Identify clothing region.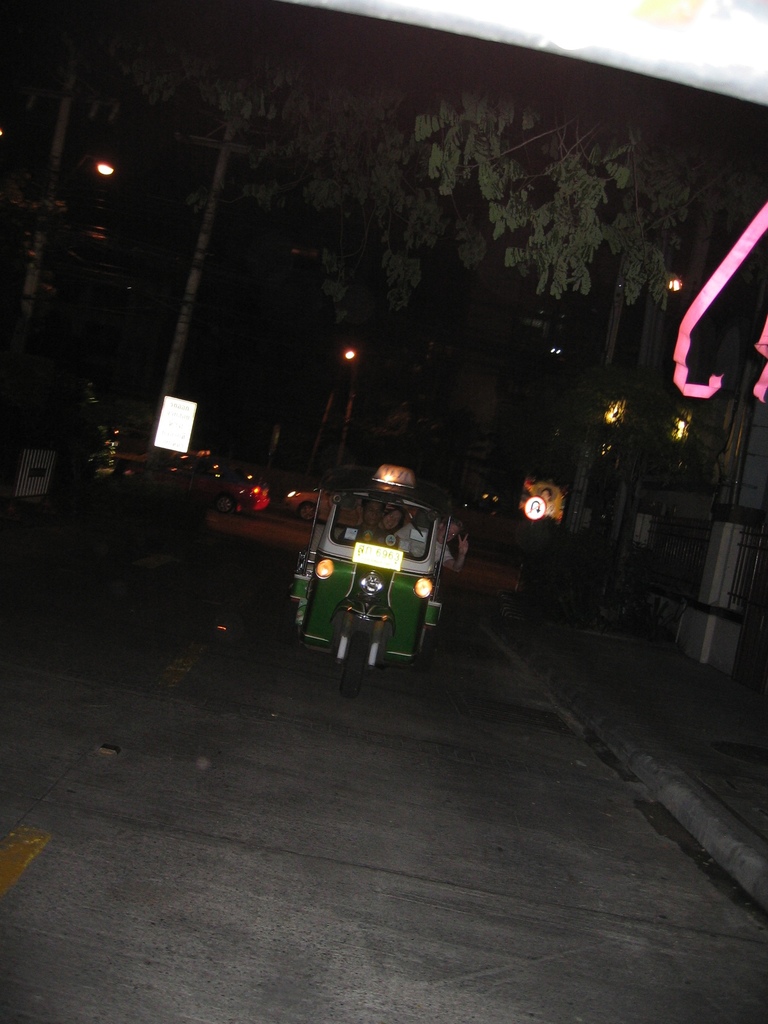
Region: bbox=(336, 524, 399, 545).
